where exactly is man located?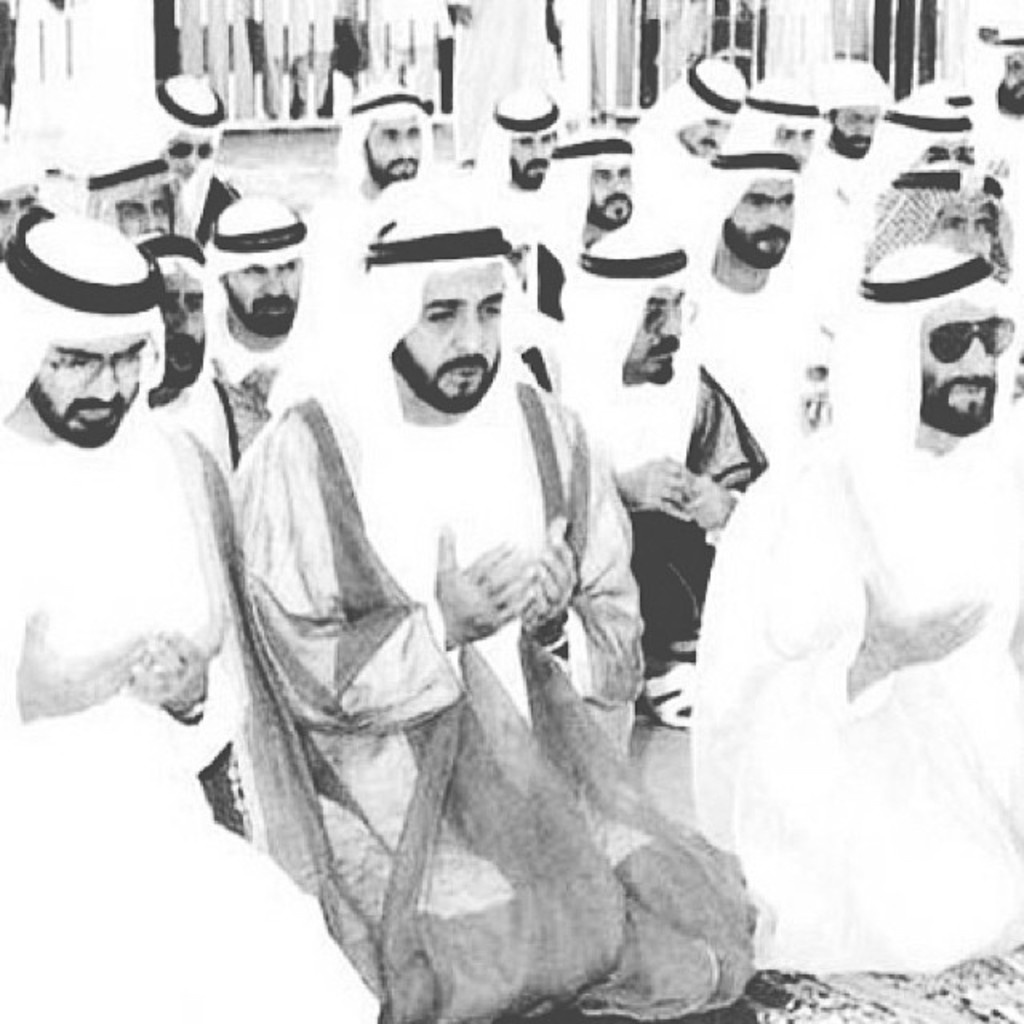
Its bounding box is pyautogui.locateOnScreen(674, 235, 1022, 970).
